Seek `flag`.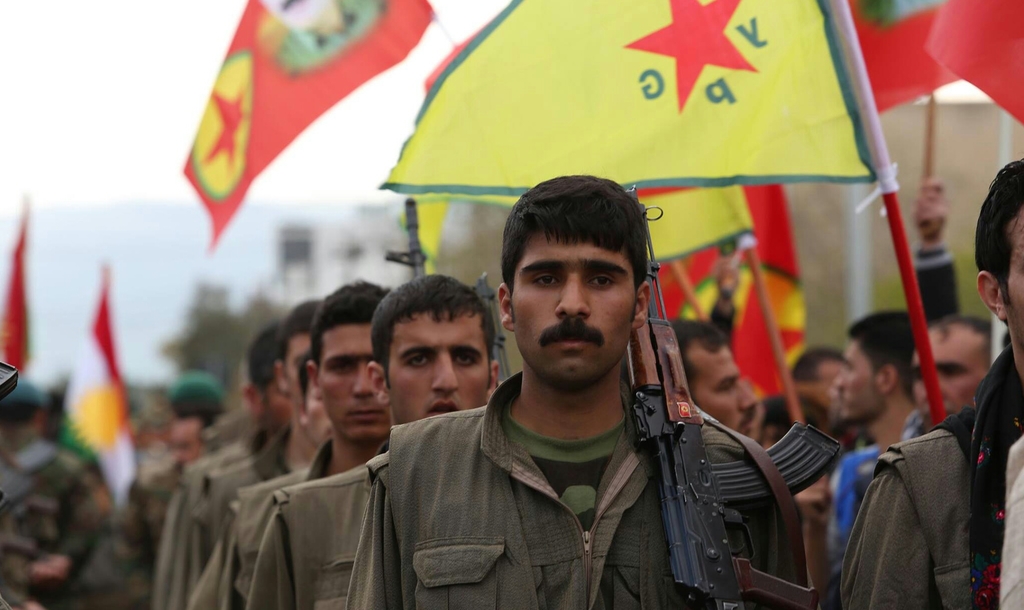
box=[0, 181, 29, 389].
